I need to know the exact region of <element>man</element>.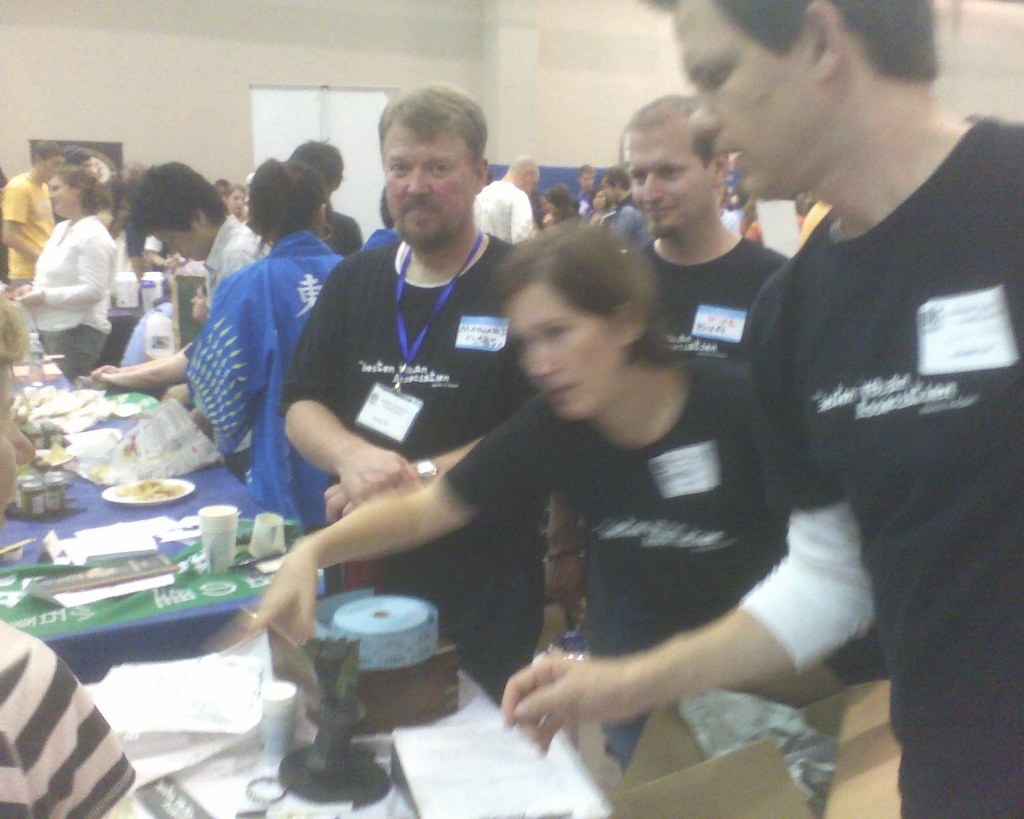
Region: locate(473, 151, 544, 247).
